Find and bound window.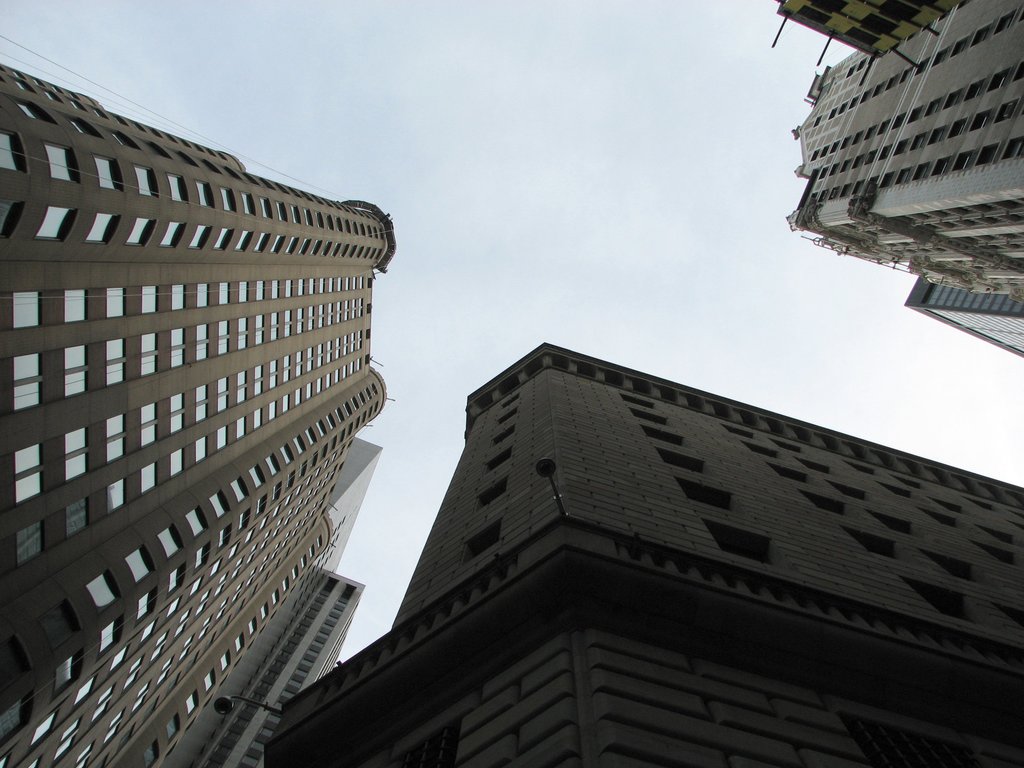
Bound: detection(65, 427, 87, 478).
